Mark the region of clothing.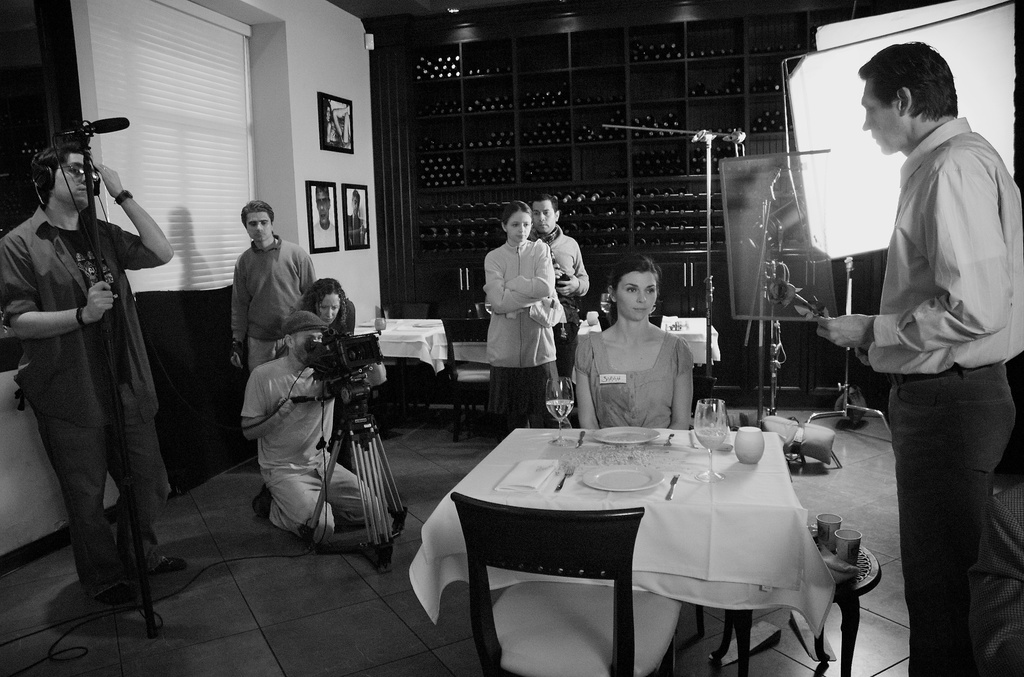
Region: detection(296, 297, 355, 333).
